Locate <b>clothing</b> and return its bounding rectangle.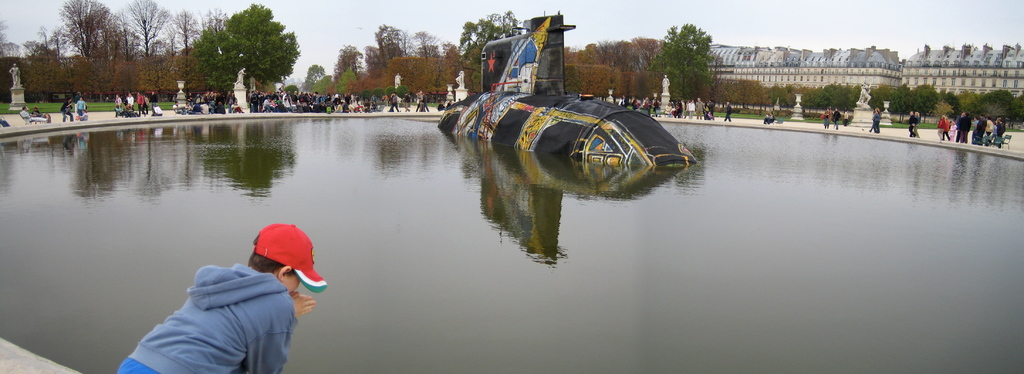
box=[445, 103, 454, 111].
